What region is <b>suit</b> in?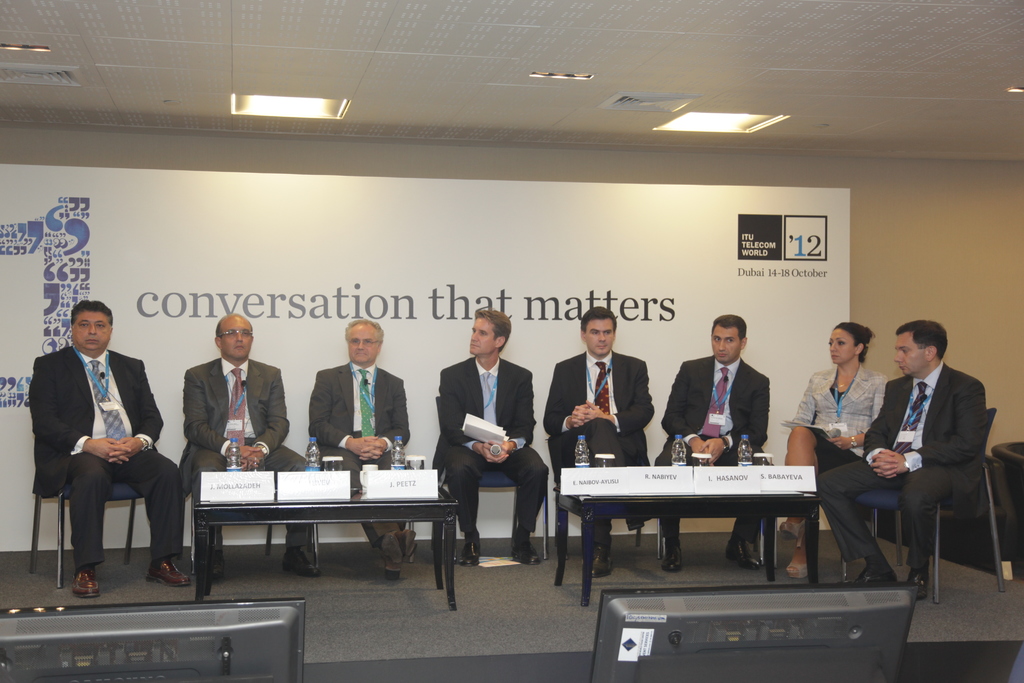
(left=179, top=356, right=308, bottom=549).
